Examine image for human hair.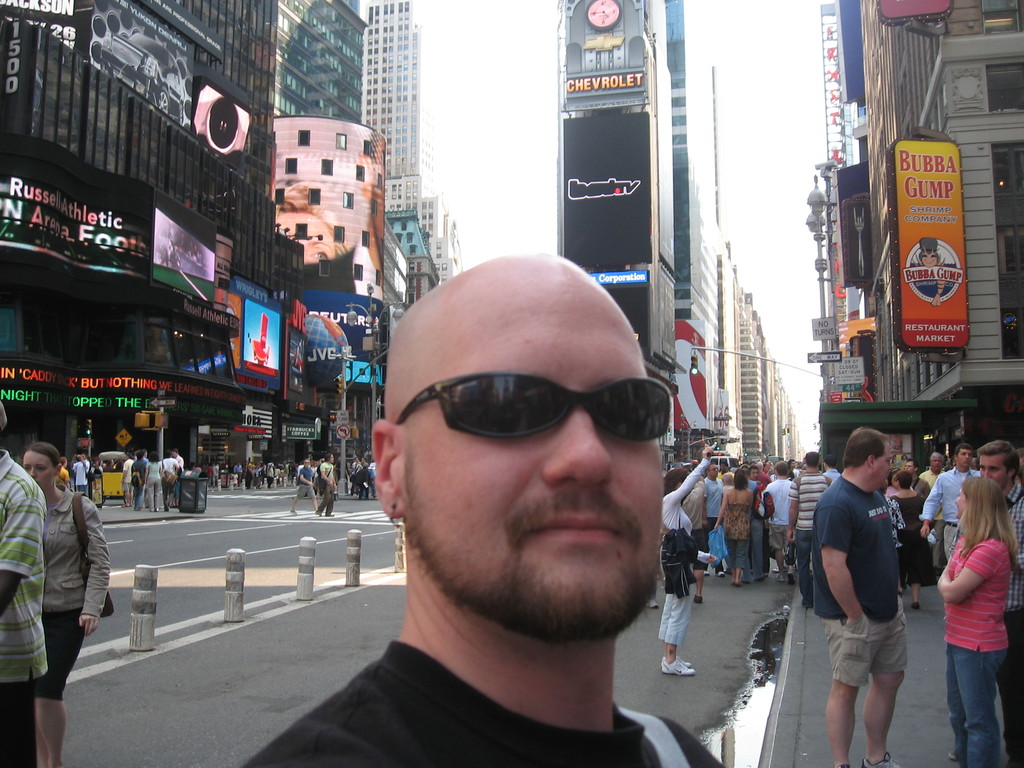
Examination result: <box>662,465,690,497</box>.
